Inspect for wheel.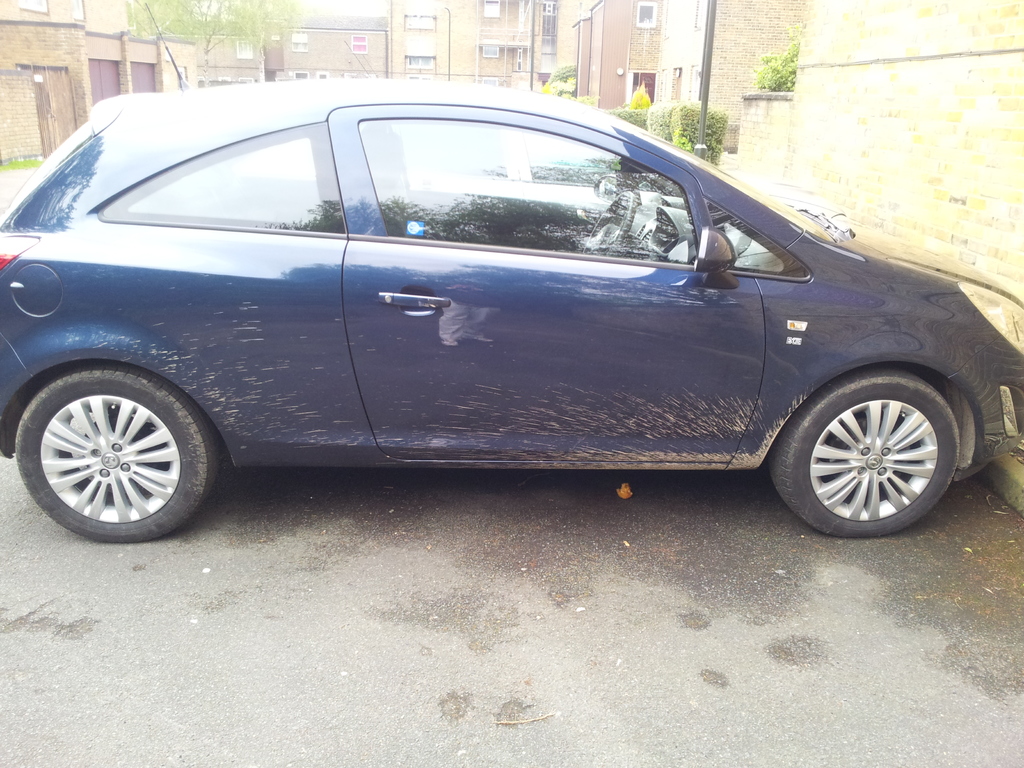
Inspection: region(580, 189, 633, 257).
